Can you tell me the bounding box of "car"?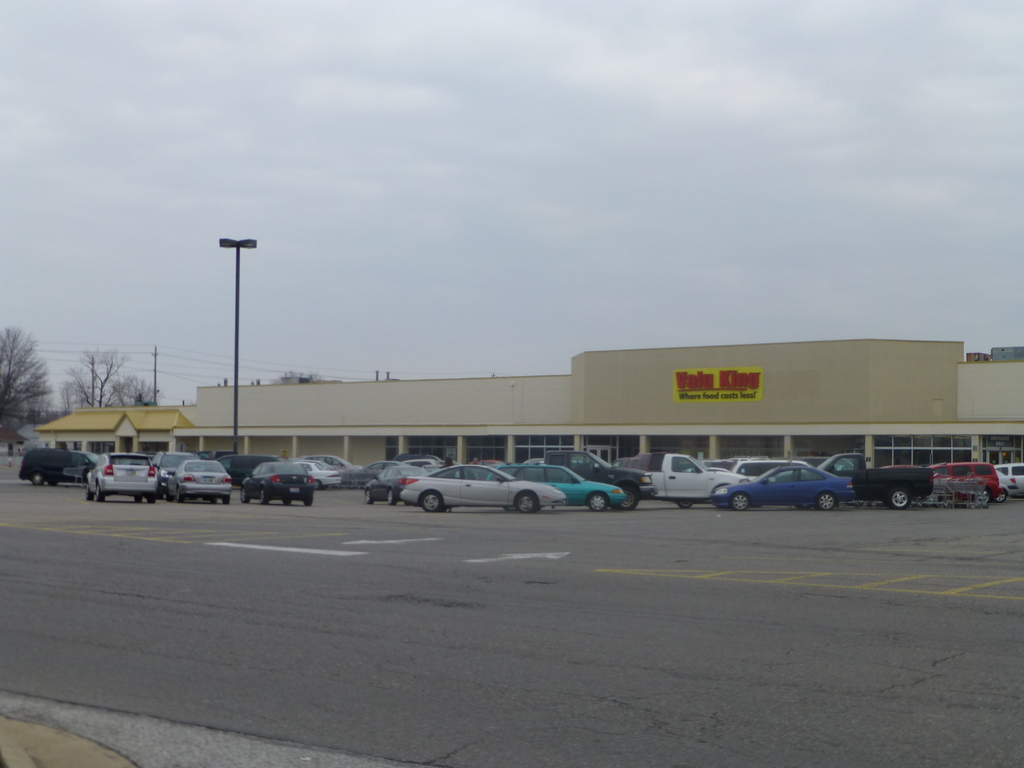
<bbox>73, 447, 164, 511</bbox>.
